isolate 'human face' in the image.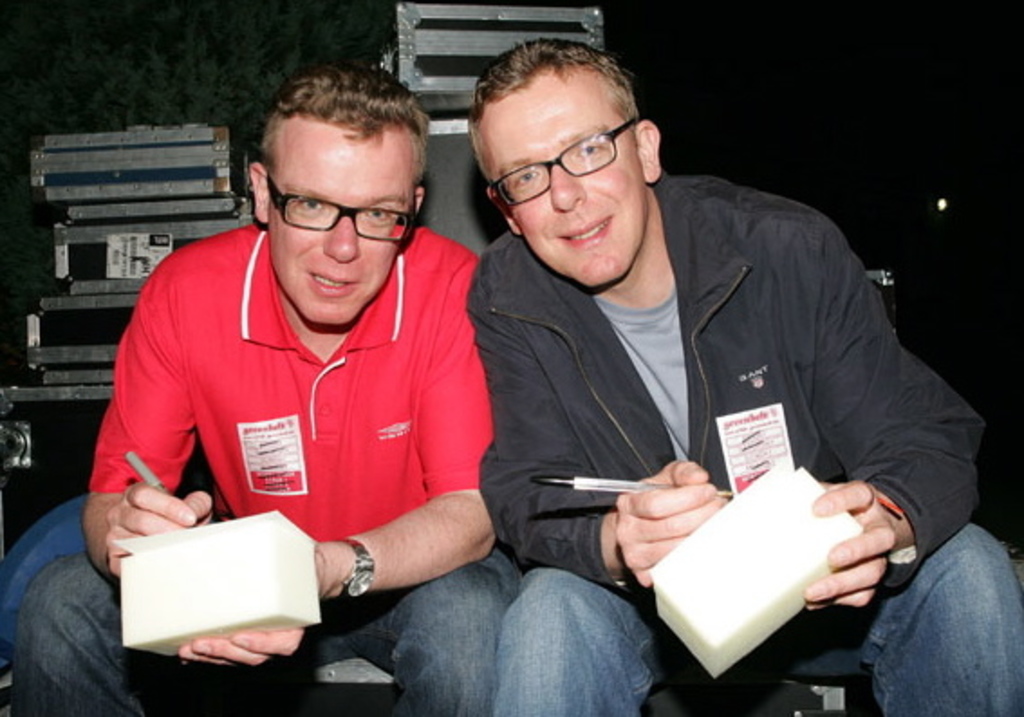
Isolated region: [x1=269, y1=125, x2=415, y2=329].
